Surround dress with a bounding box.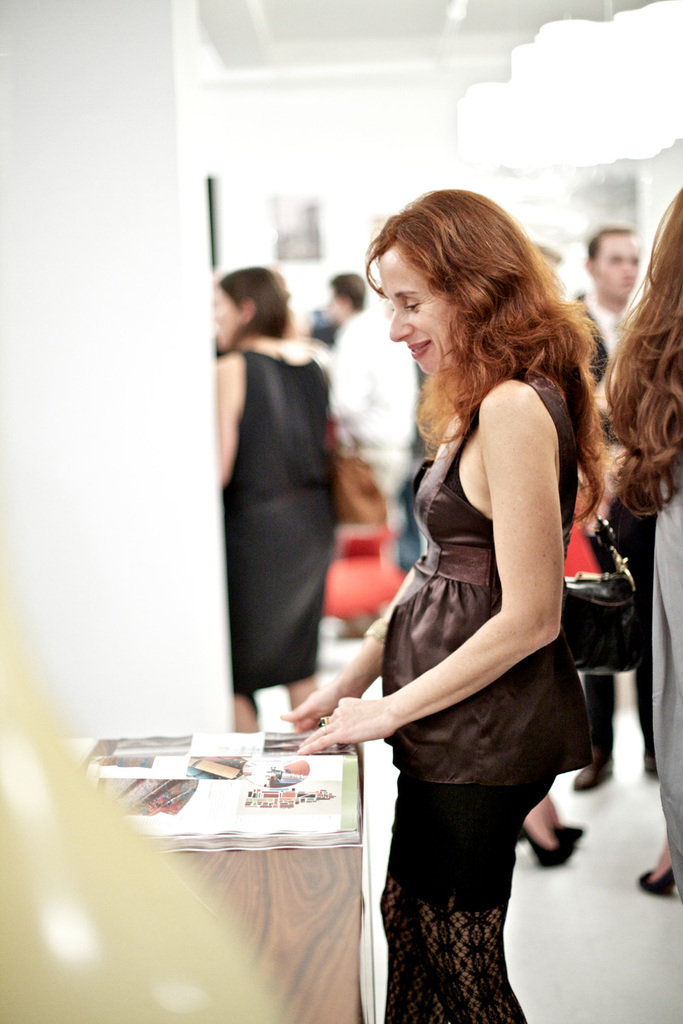
(x1=382, y1=375, x2=577, y2=1023).
